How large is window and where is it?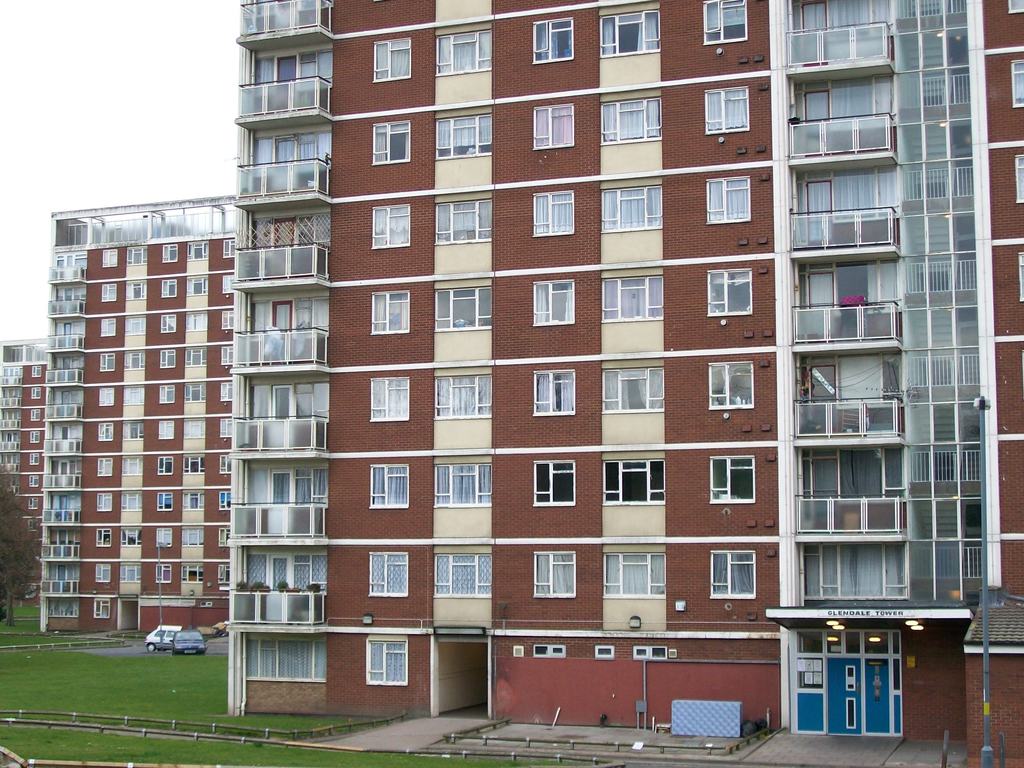
Bounding box: BBox(369, 122, 412, 170).
